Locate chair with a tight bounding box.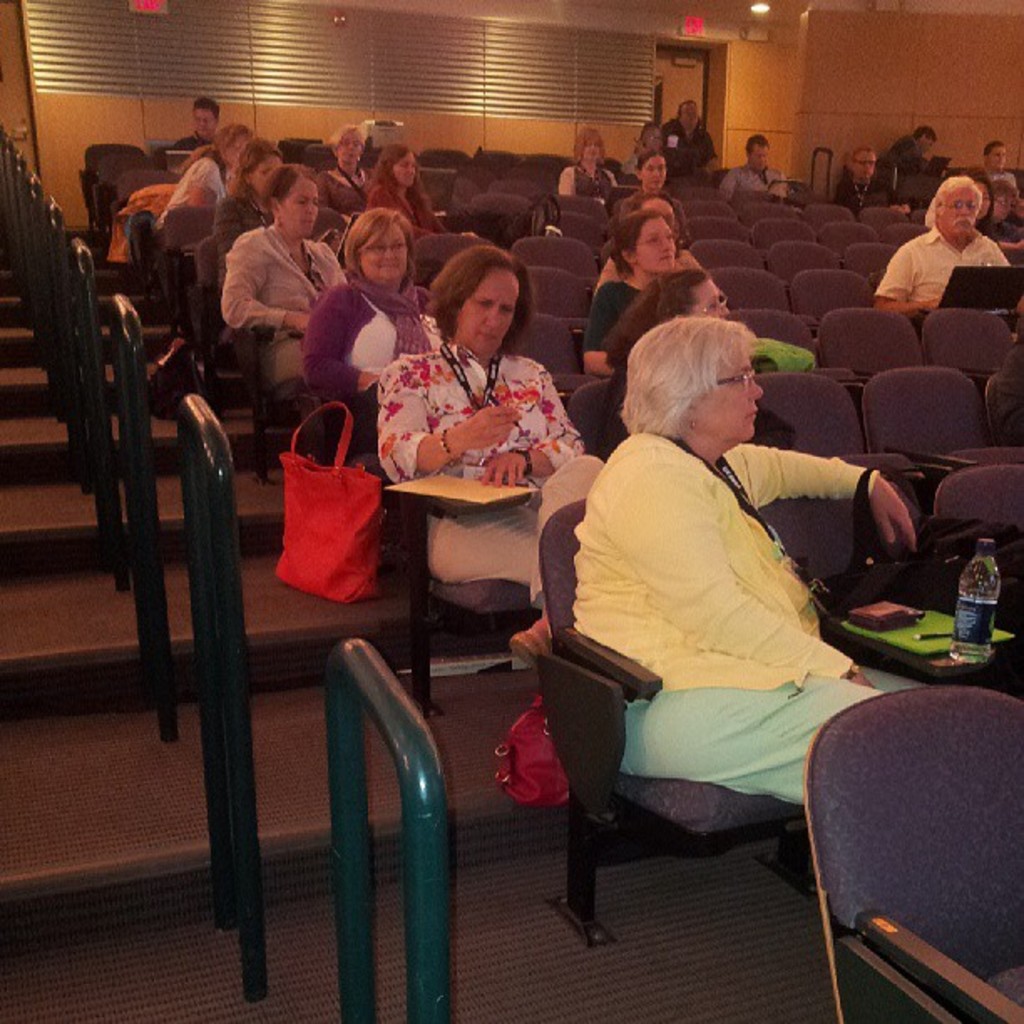
box=[768, 243, 848, 278].
